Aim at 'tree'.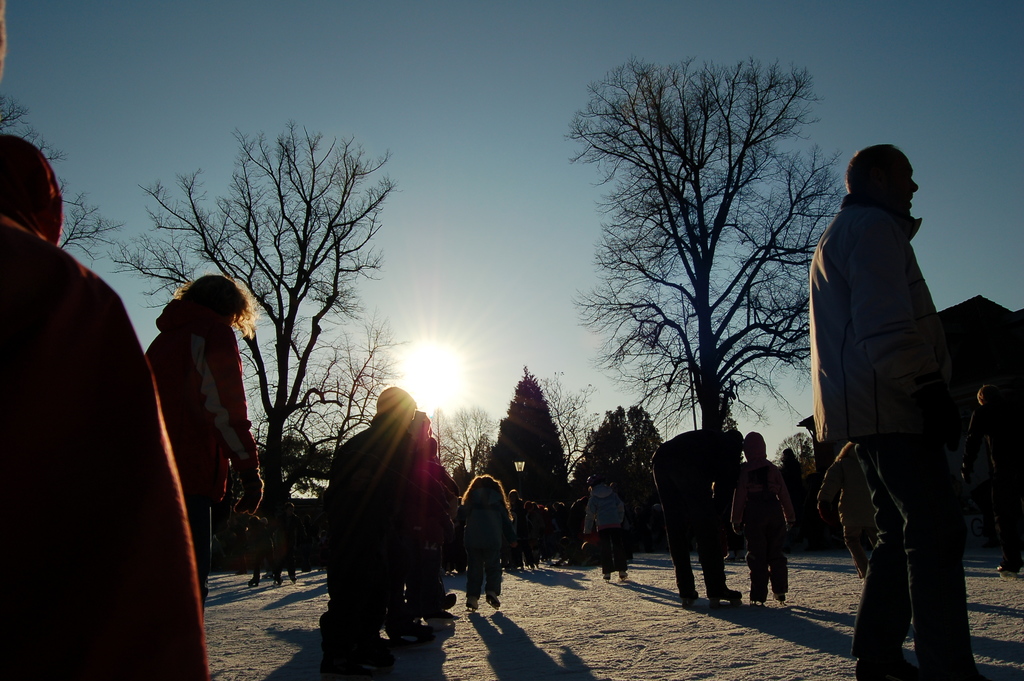
Aimed at [576,406,671,473].
